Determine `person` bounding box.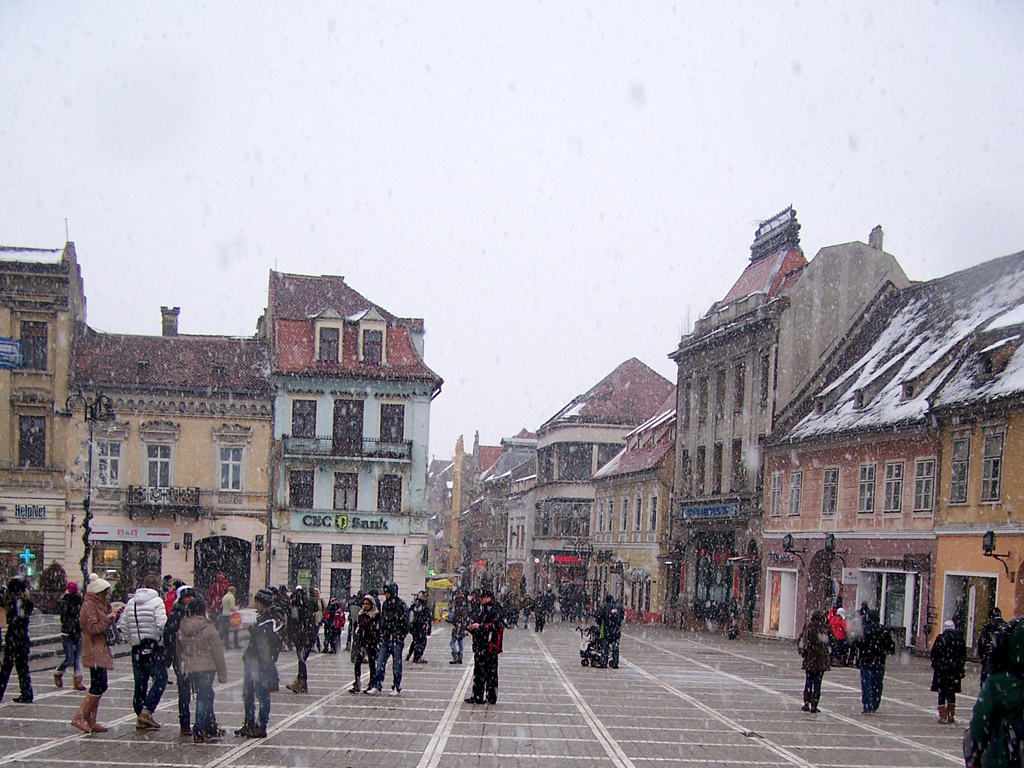
Determined: region(593, 588, 621, 674).
